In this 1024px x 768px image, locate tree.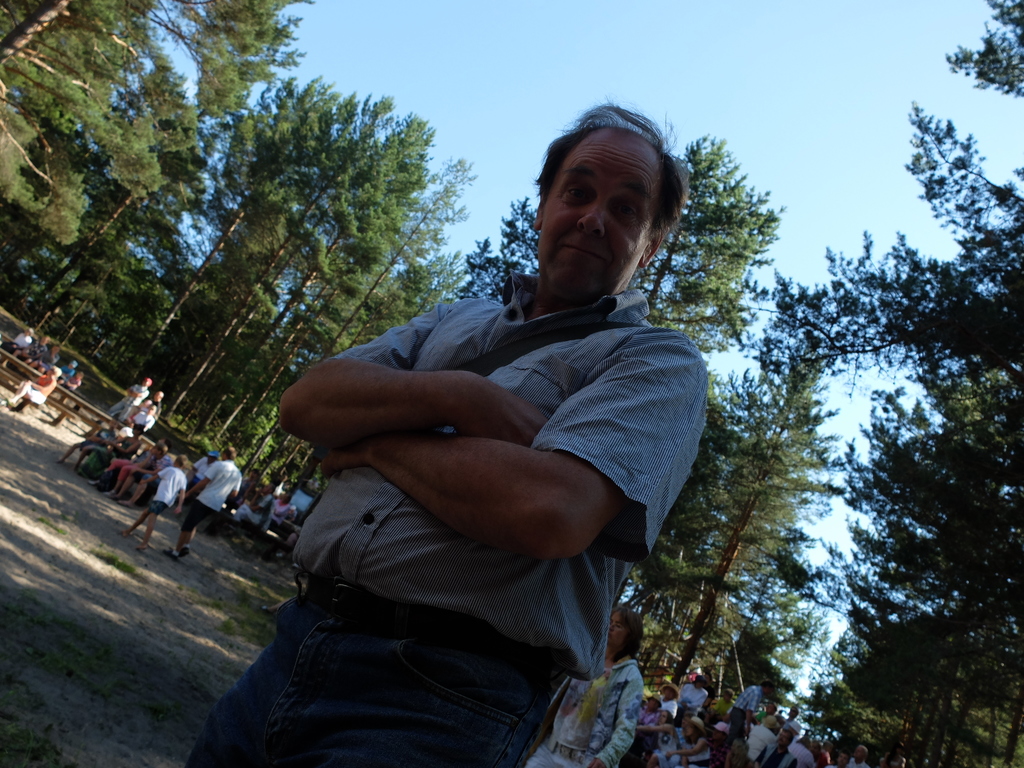
Bounding box: l=447, t=207, r=529, b=306.
